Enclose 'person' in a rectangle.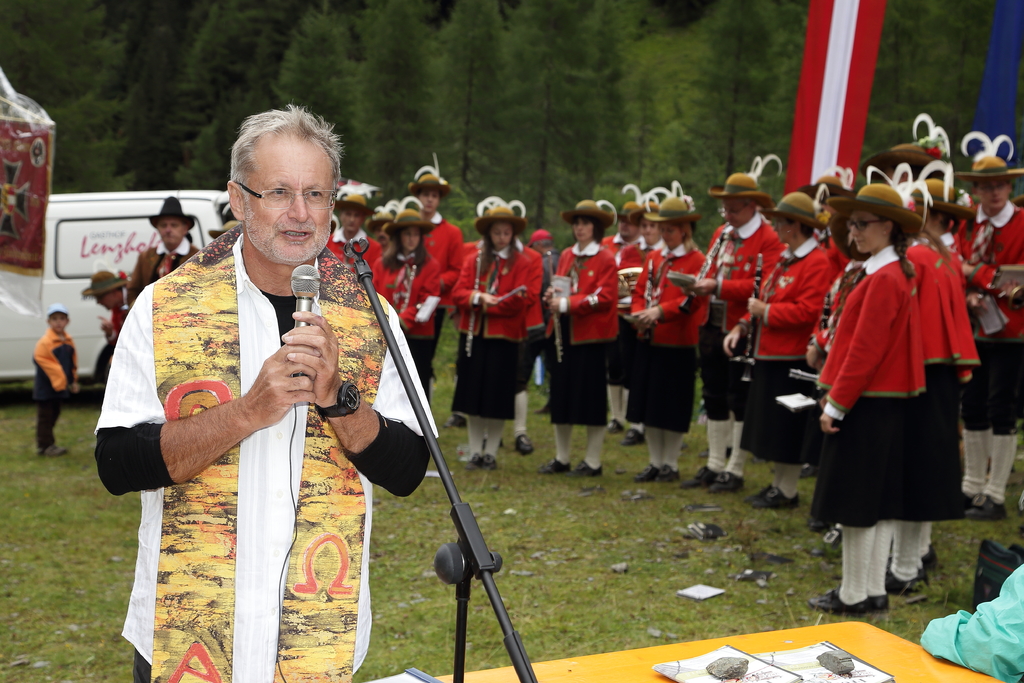
x1=364, y1=209, x2=438, y2=326.
